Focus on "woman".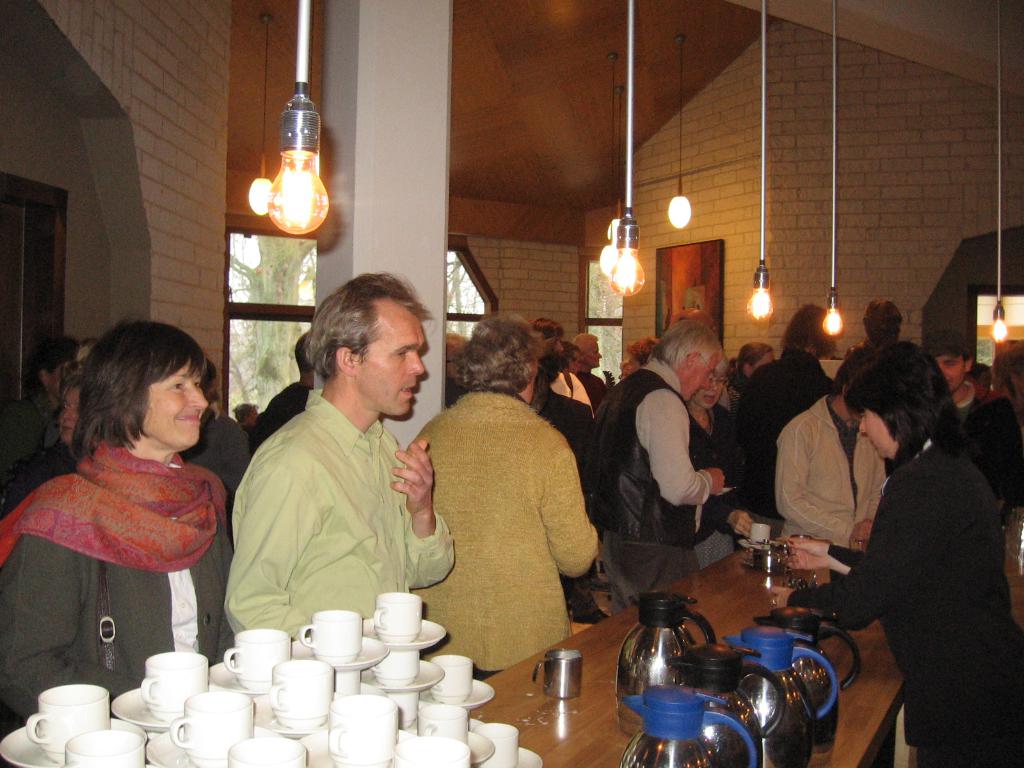
Focused at <region>726, 346, 776, 403</region>.
